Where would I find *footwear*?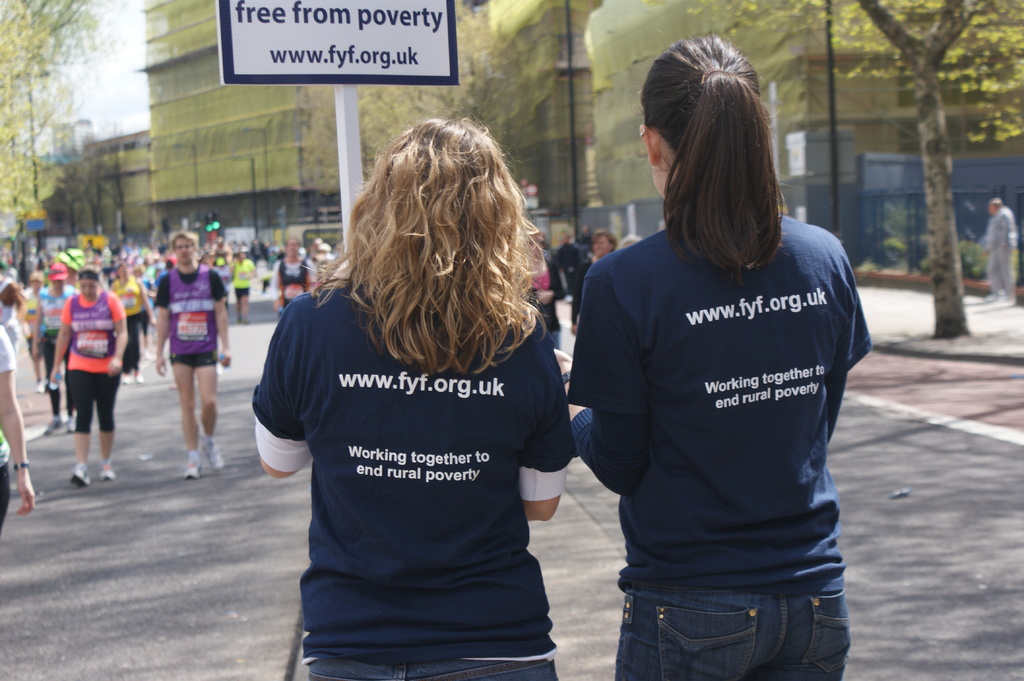
At (left=97, top=462, right=118, bottom=482).
